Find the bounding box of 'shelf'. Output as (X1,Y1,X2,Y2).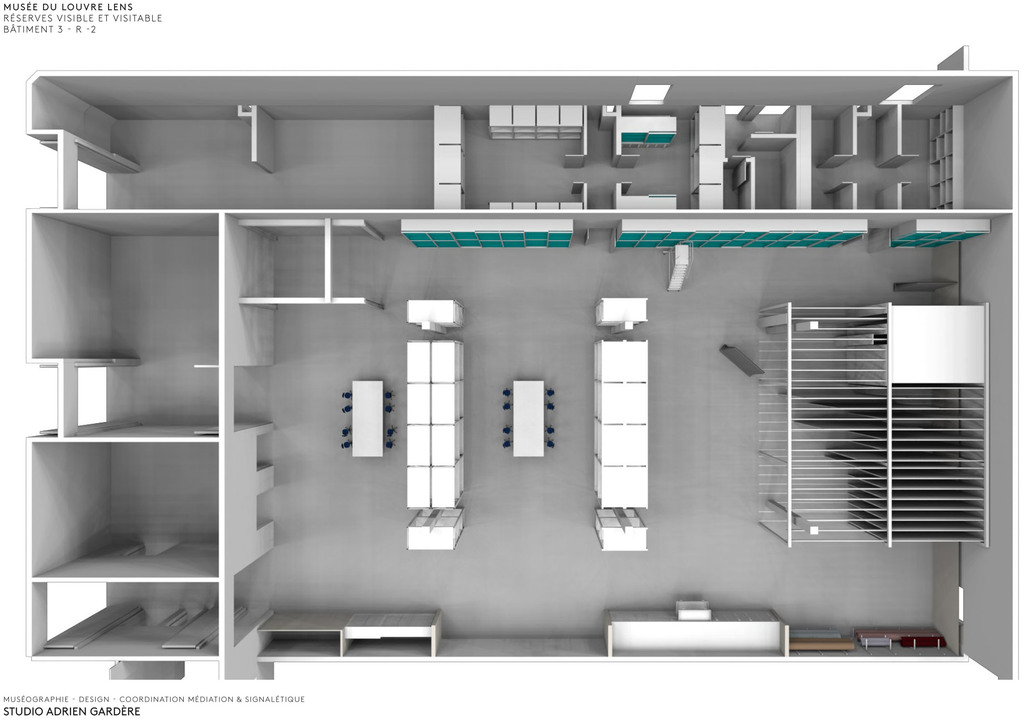
(0,139,342,672).
